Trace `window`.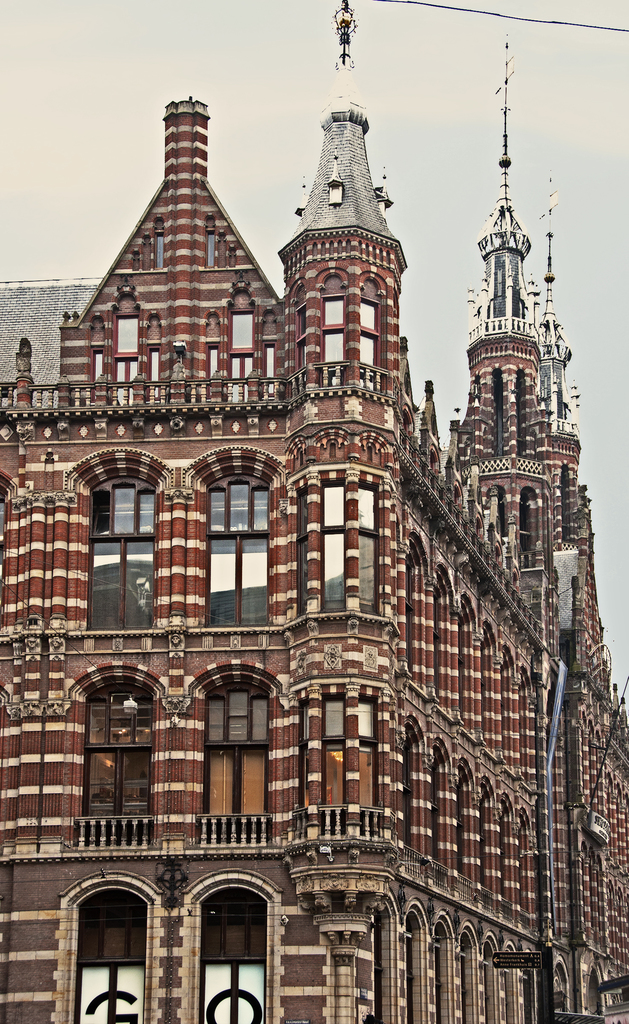
Traced to 492:364:504:458.
